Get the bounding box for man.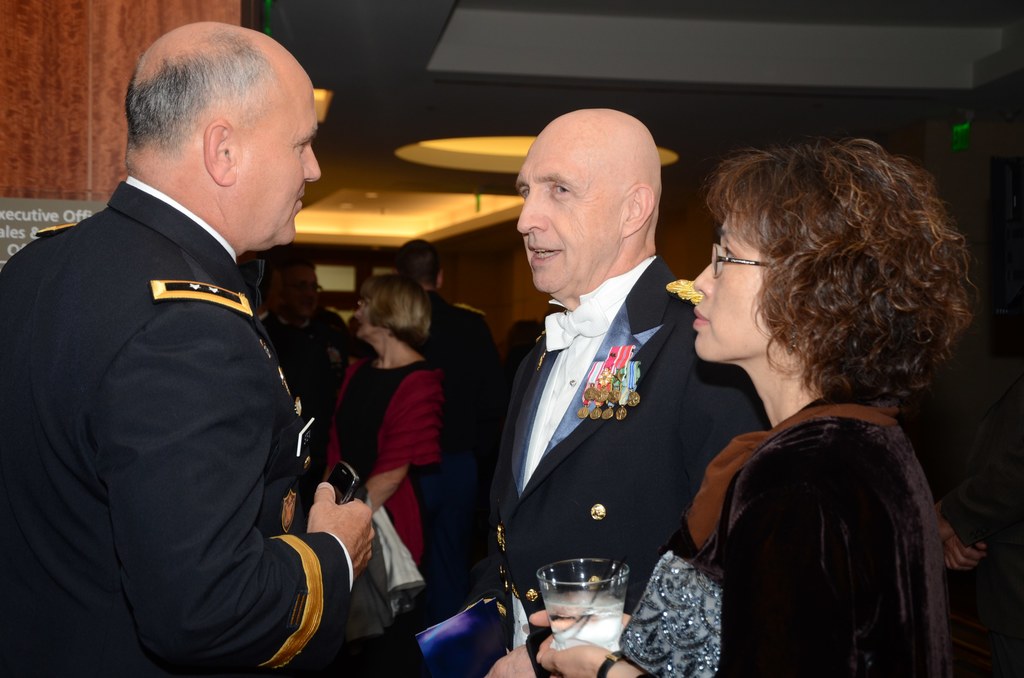
<region>384, 240, 508, 559</region>.
